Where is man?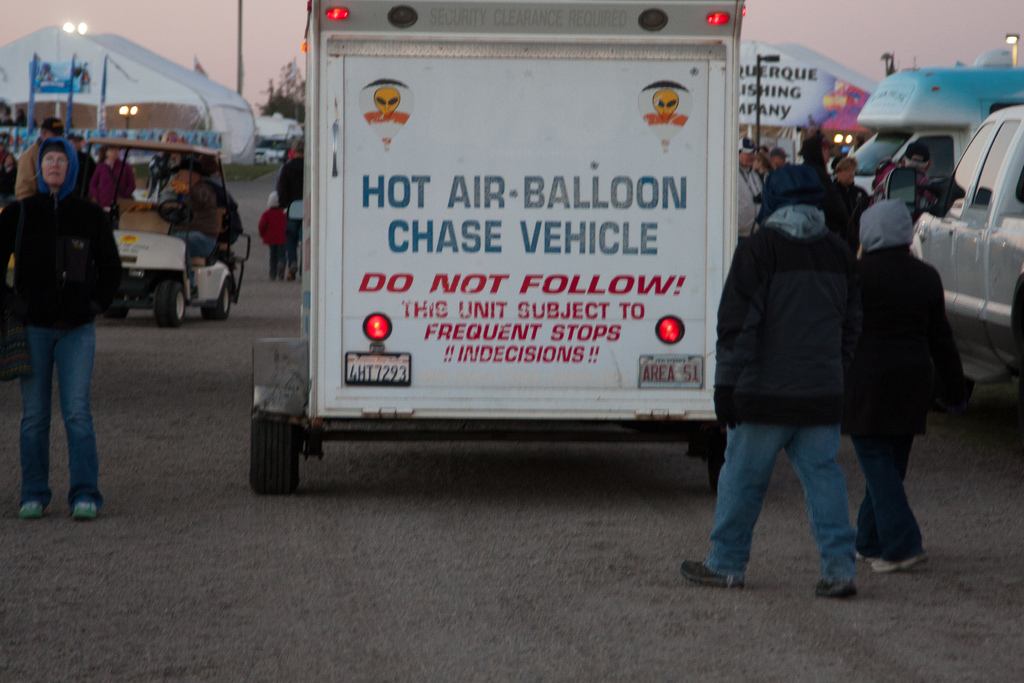
831/158/877/243.
